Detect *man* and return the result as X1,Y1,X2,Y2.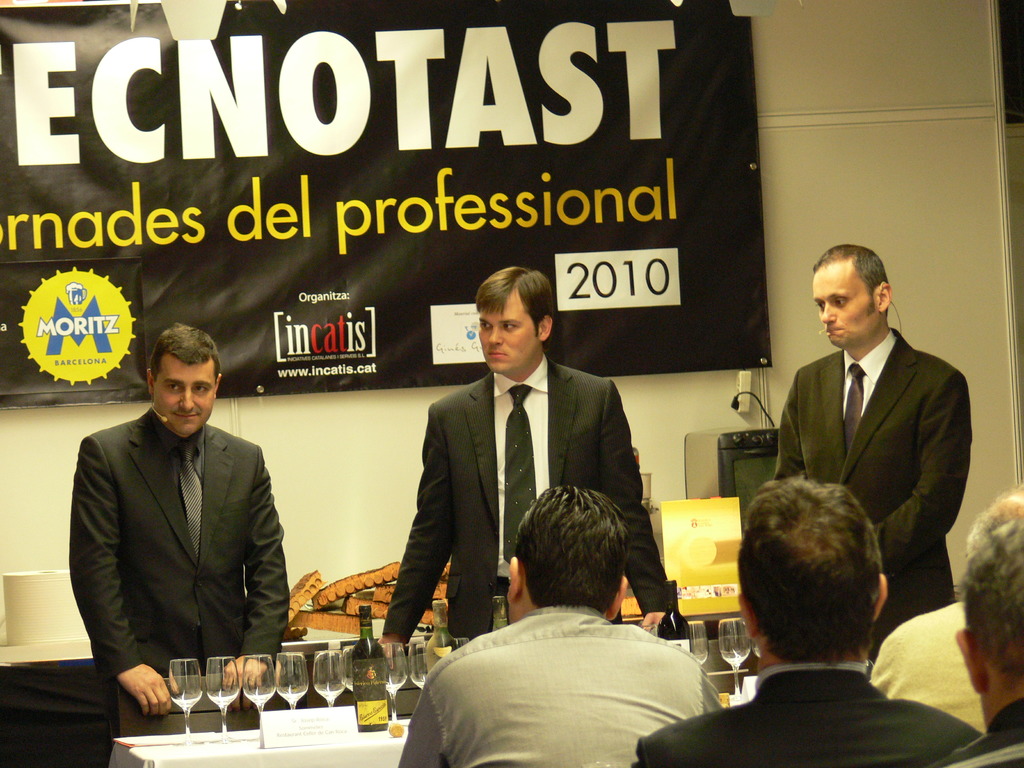
773,241,973,659.
